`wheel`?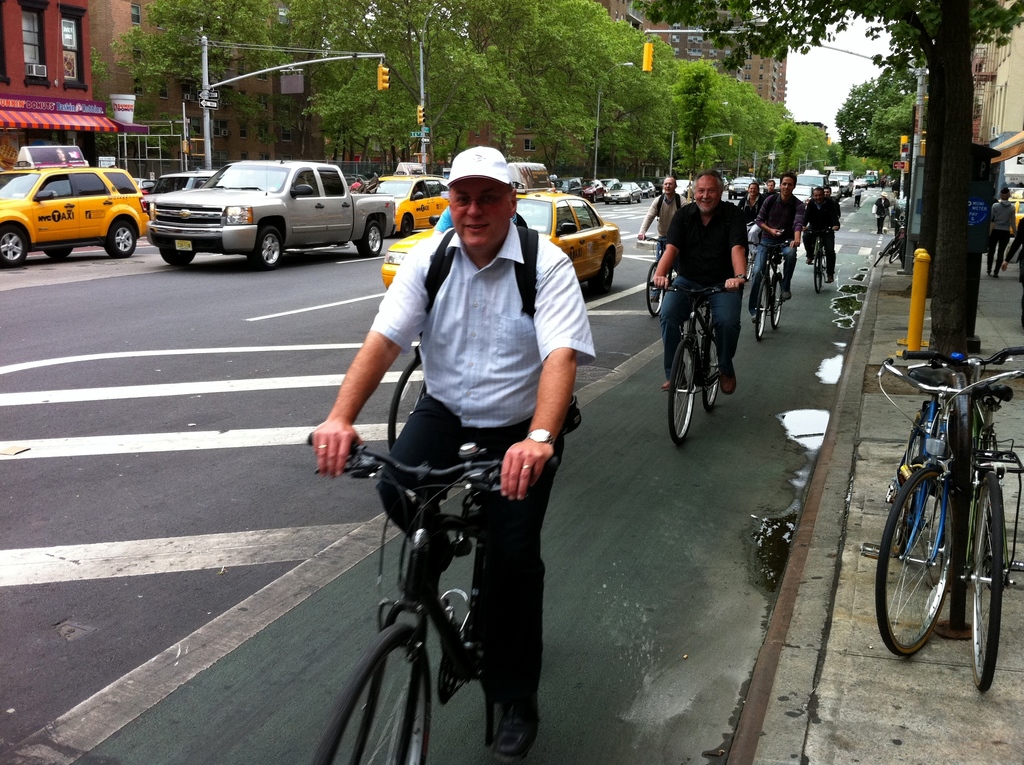
bbox(735, 195, 738, 198)
